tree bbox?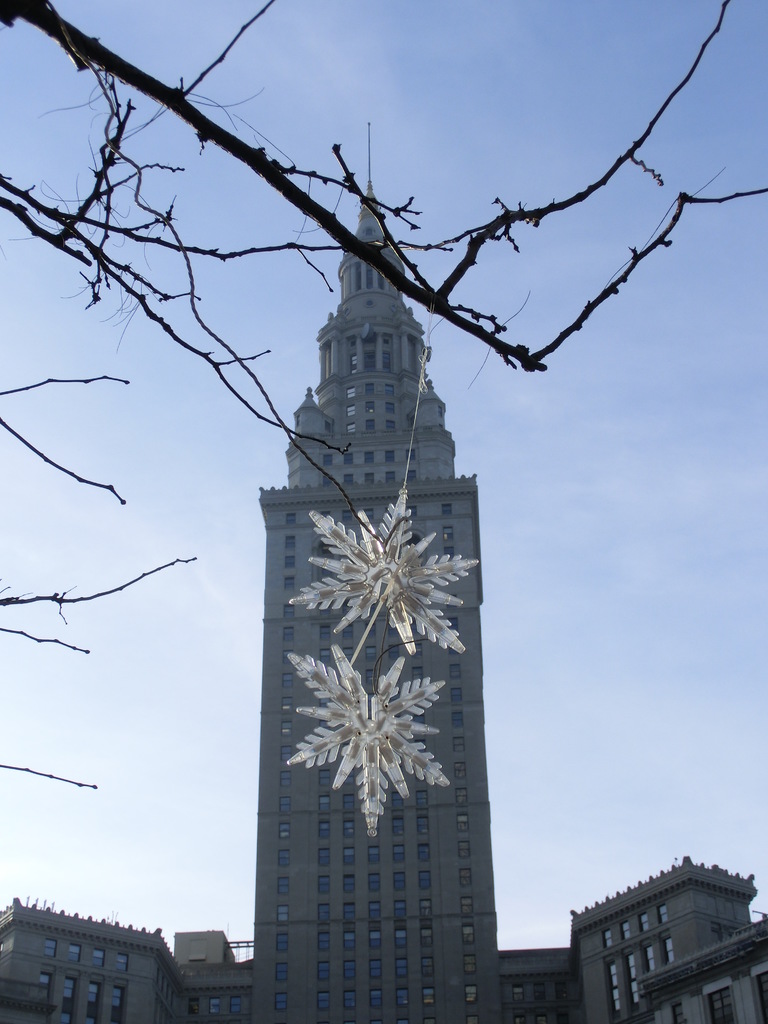
x1=0 y1=0 x2=767 y2=765
